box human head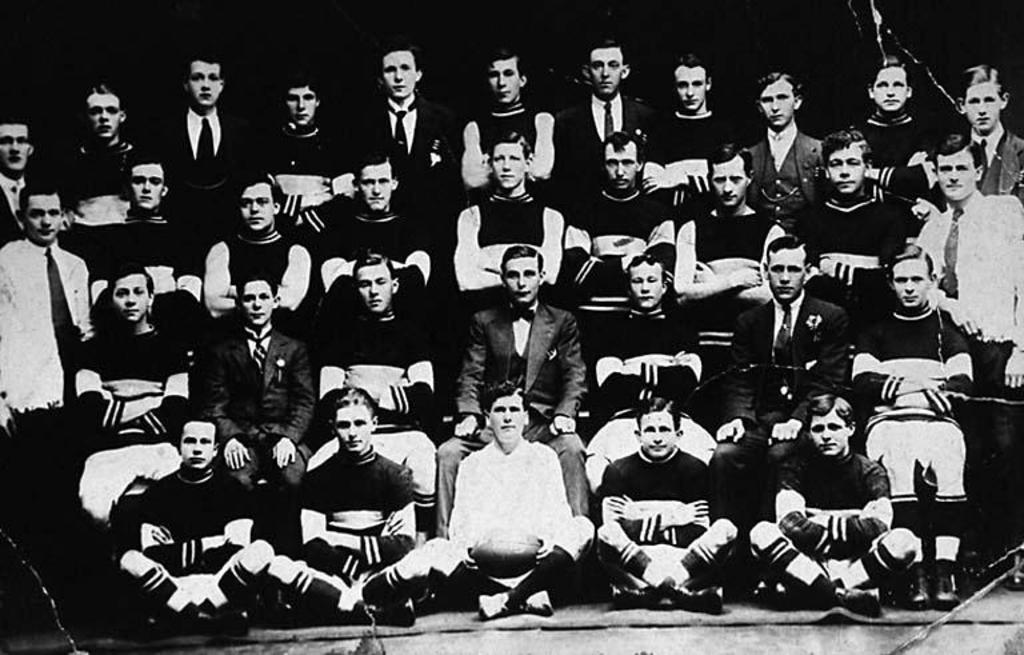
[left=580, top=44, right=635, bottom=99]
